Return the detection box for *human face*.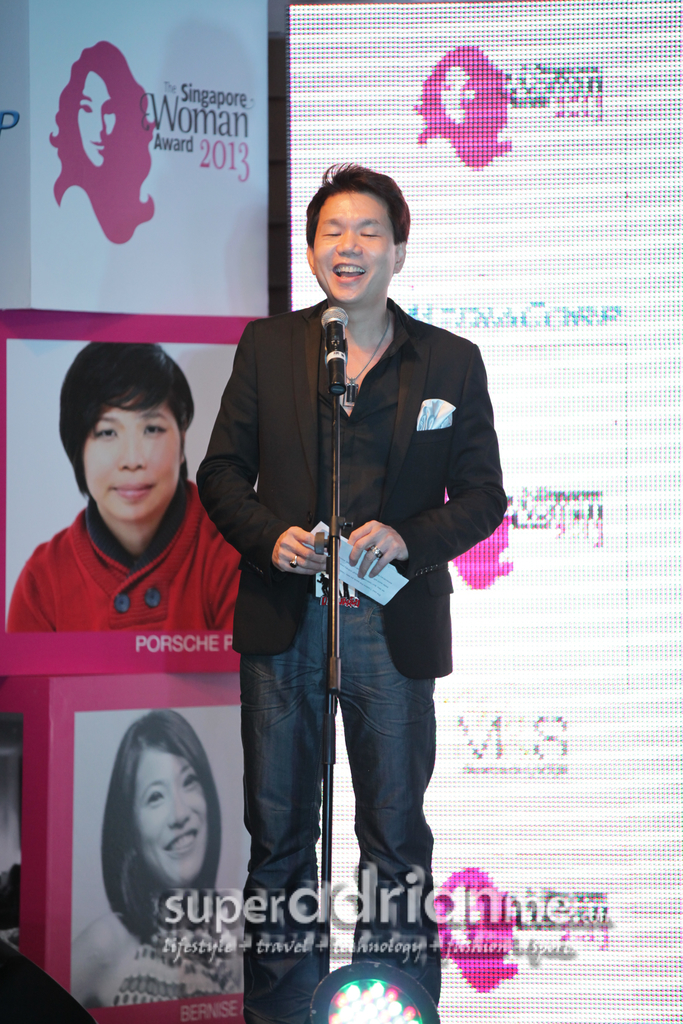
l=140, t=748, r=207, b=892.
